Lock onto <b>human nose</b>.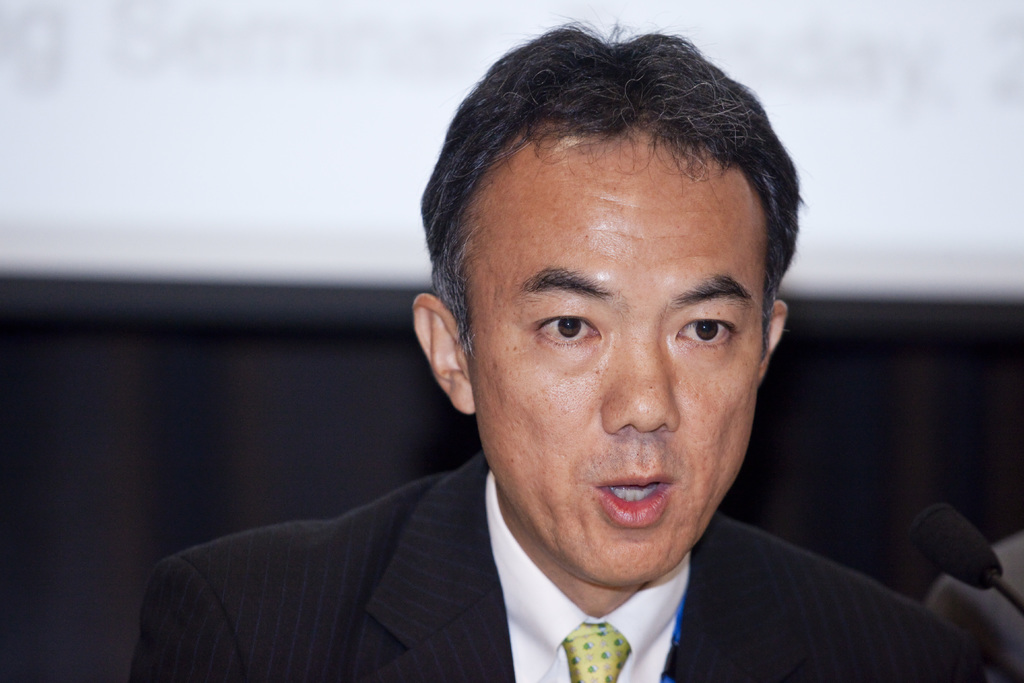
Locked: bbox=(600, 337, 684, 437).
